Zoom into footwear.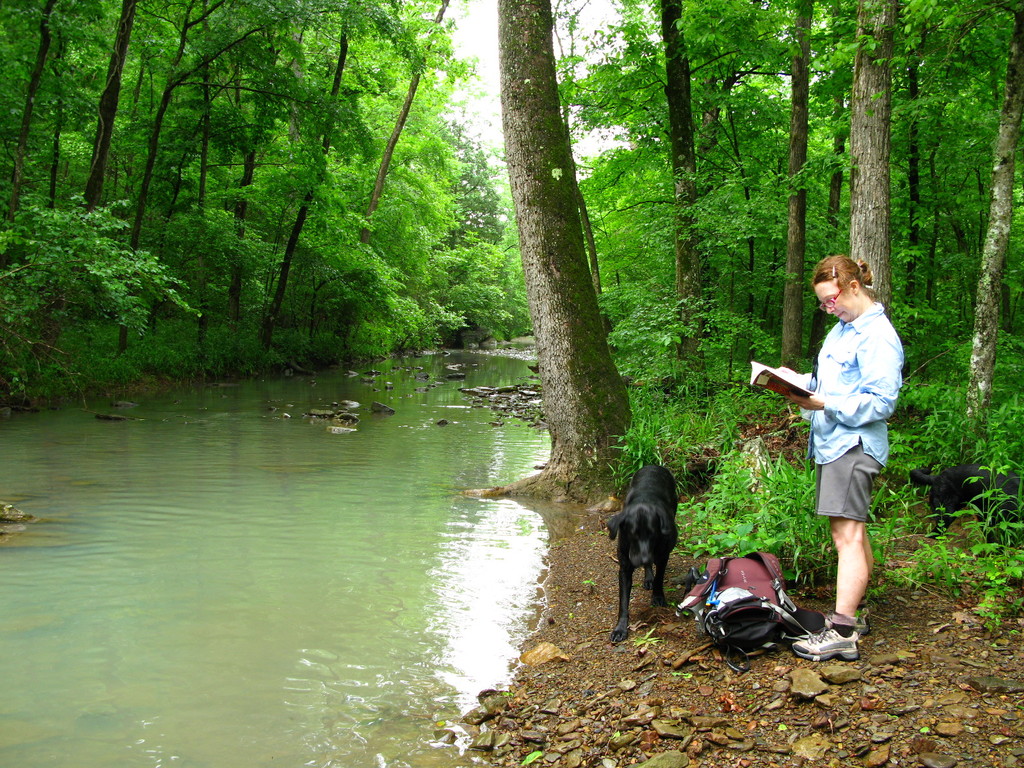
Zoom target: detection(790, 627, 865, 666).
